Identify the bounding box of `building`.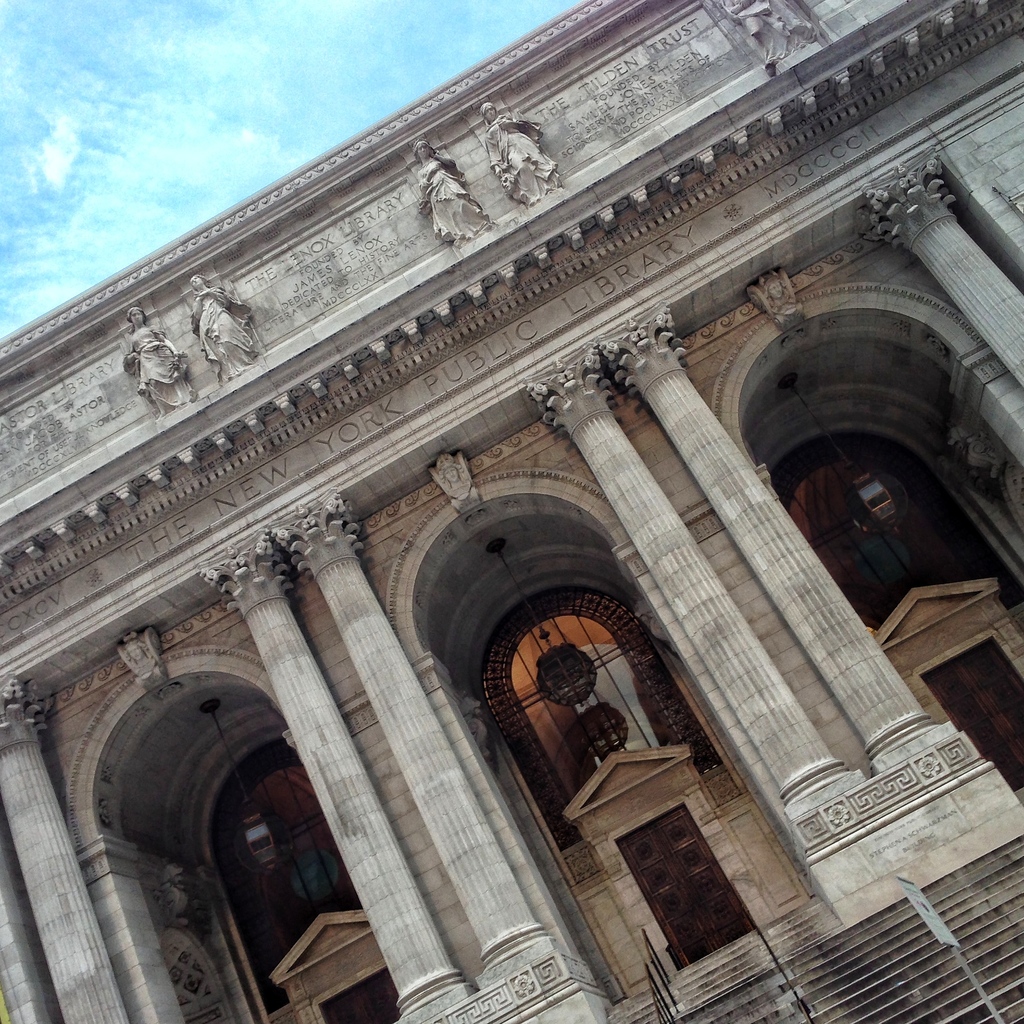
region(0, 0, 1023, 1023).
